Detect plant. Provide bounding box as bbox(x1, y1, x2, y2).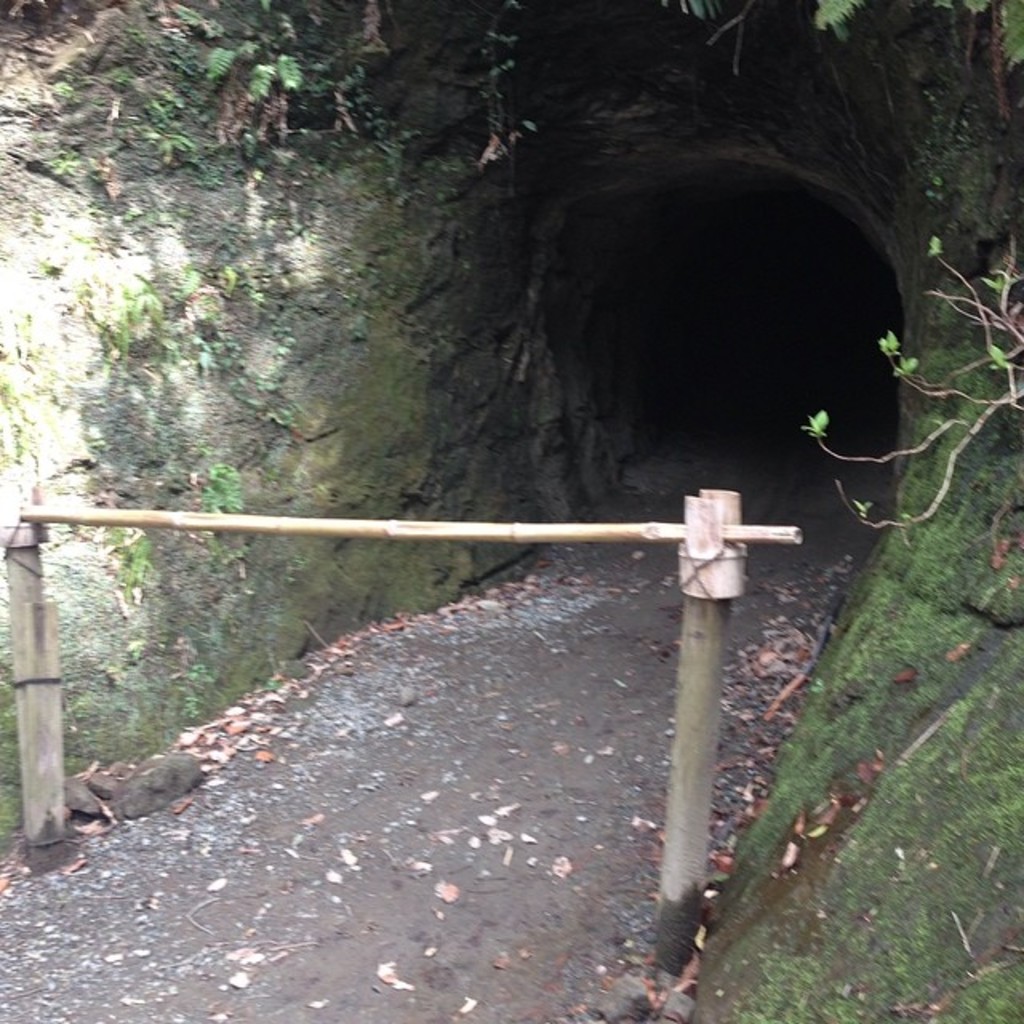
bbox(29, 205, 45, 230).
